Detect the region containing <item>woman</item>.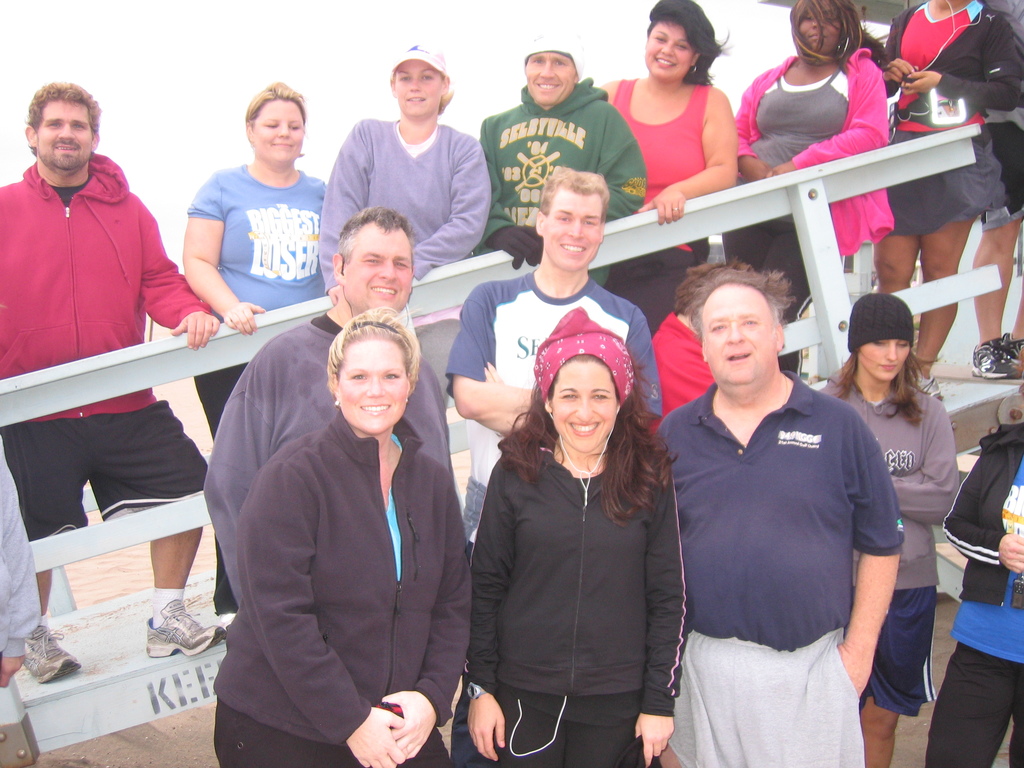
607/0/743/336.
